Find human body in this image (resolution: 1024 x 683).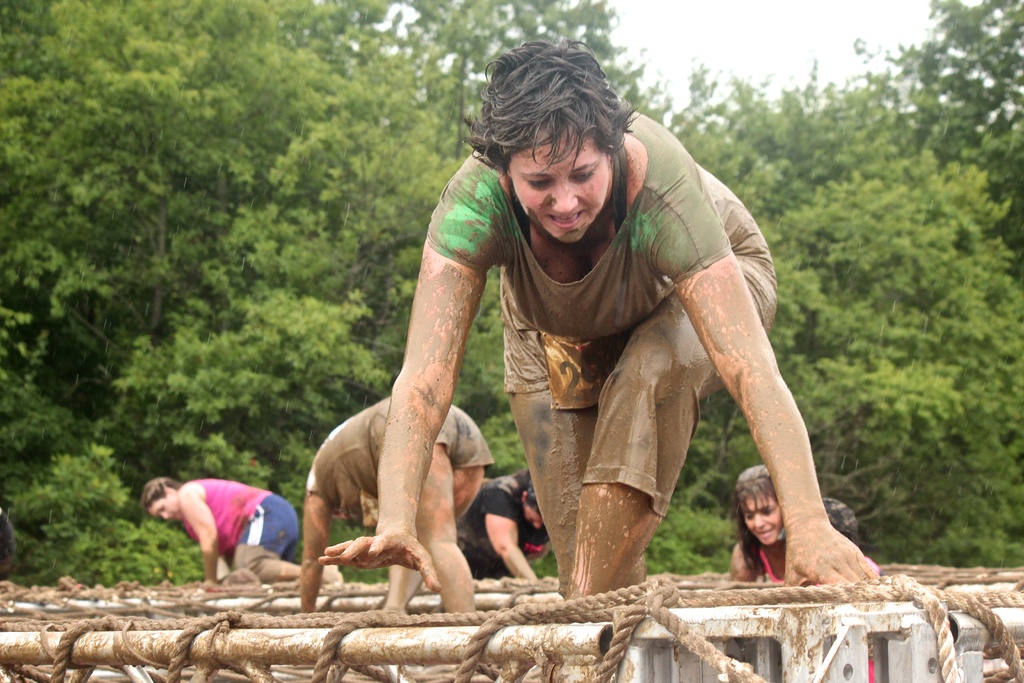
box=[451, 473, 547, 583].
